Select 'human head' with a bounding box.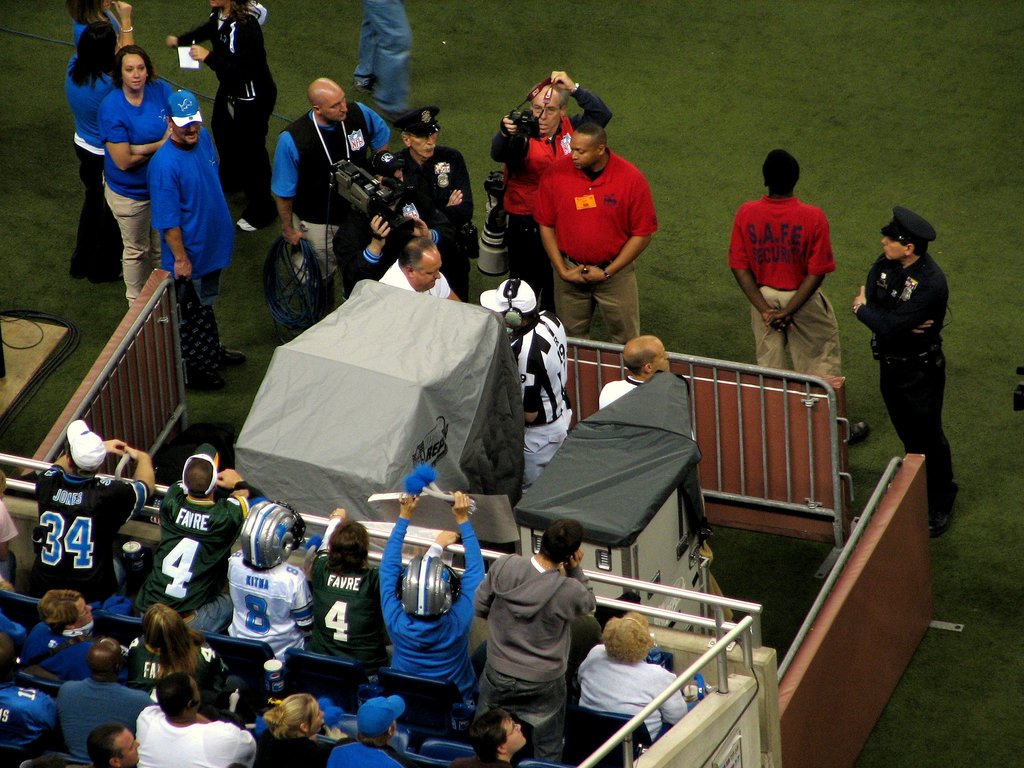
x1=390, y1=103, x2=437, y2=159.
